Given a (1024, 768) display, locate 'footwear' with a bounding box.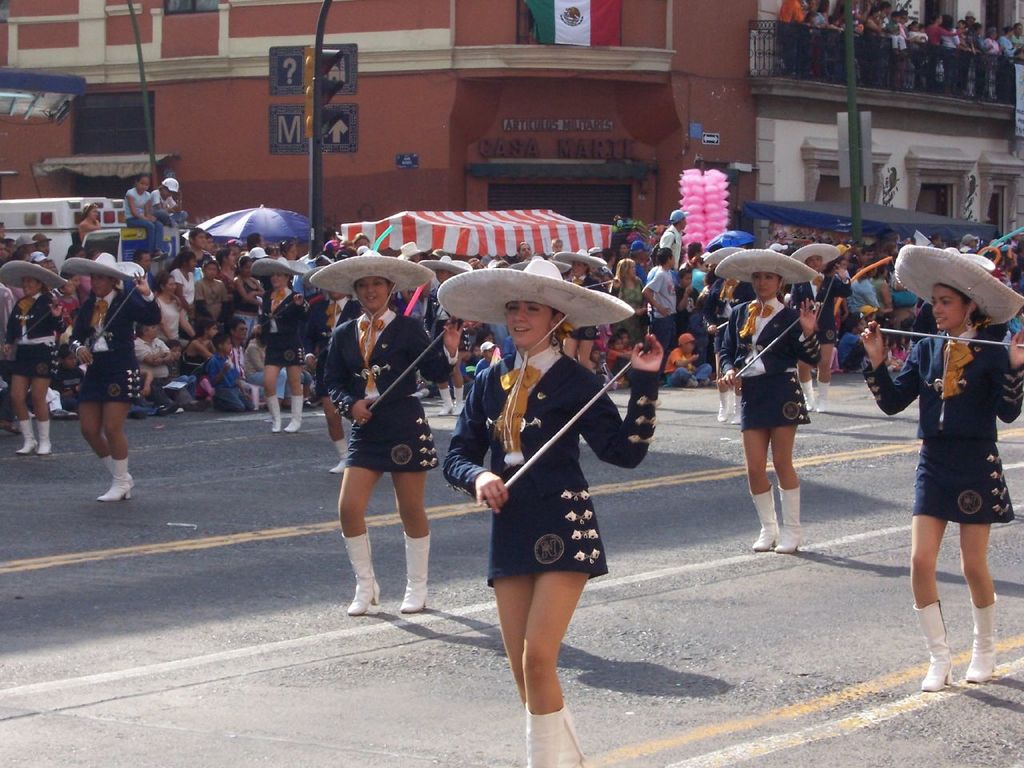
Located: l=797, t=378, r=817, b=410.
